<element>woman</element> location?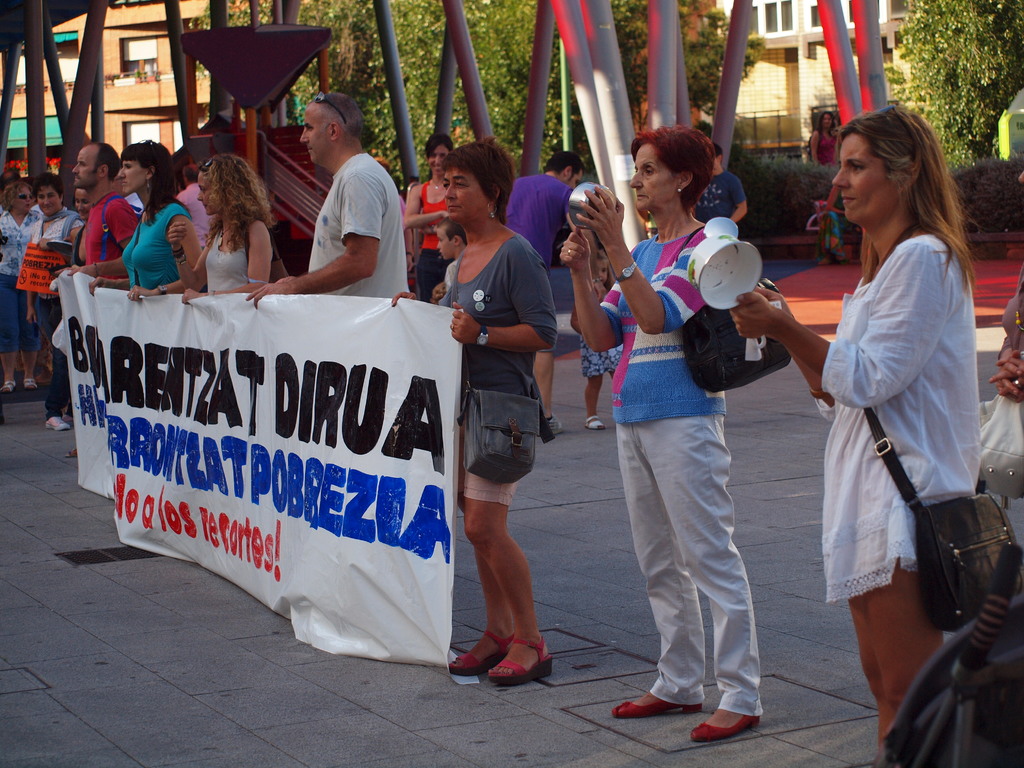
171, 154, 282, 303
